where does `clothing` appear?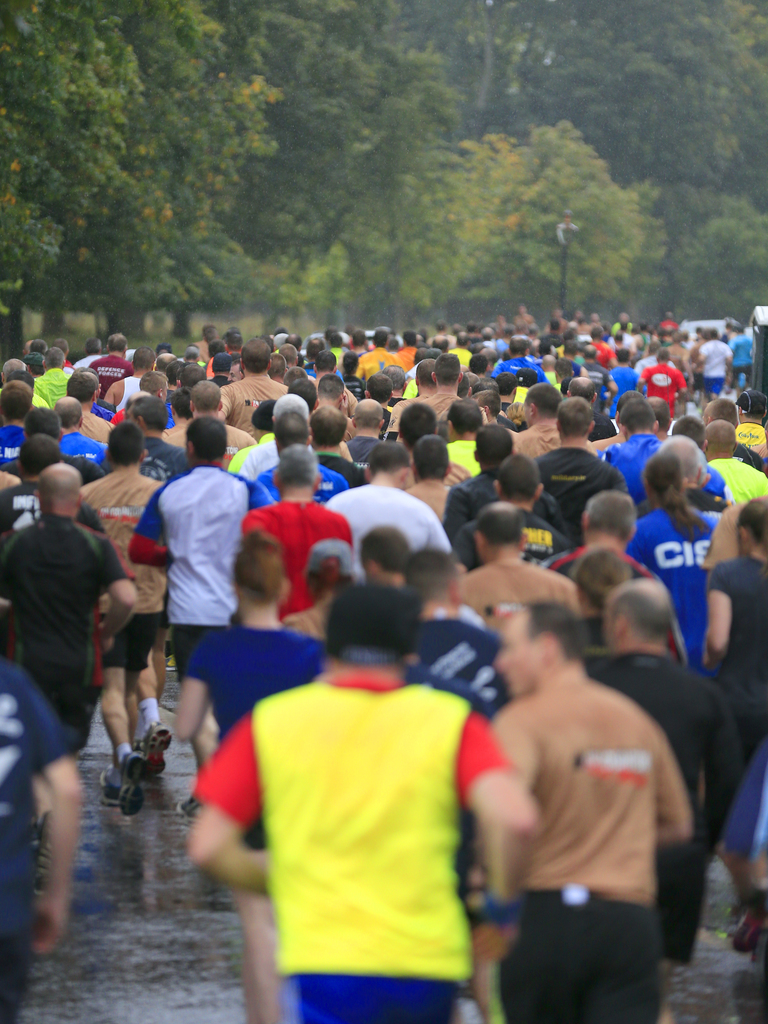
Appears at rect(1, 426, 27, 466).
